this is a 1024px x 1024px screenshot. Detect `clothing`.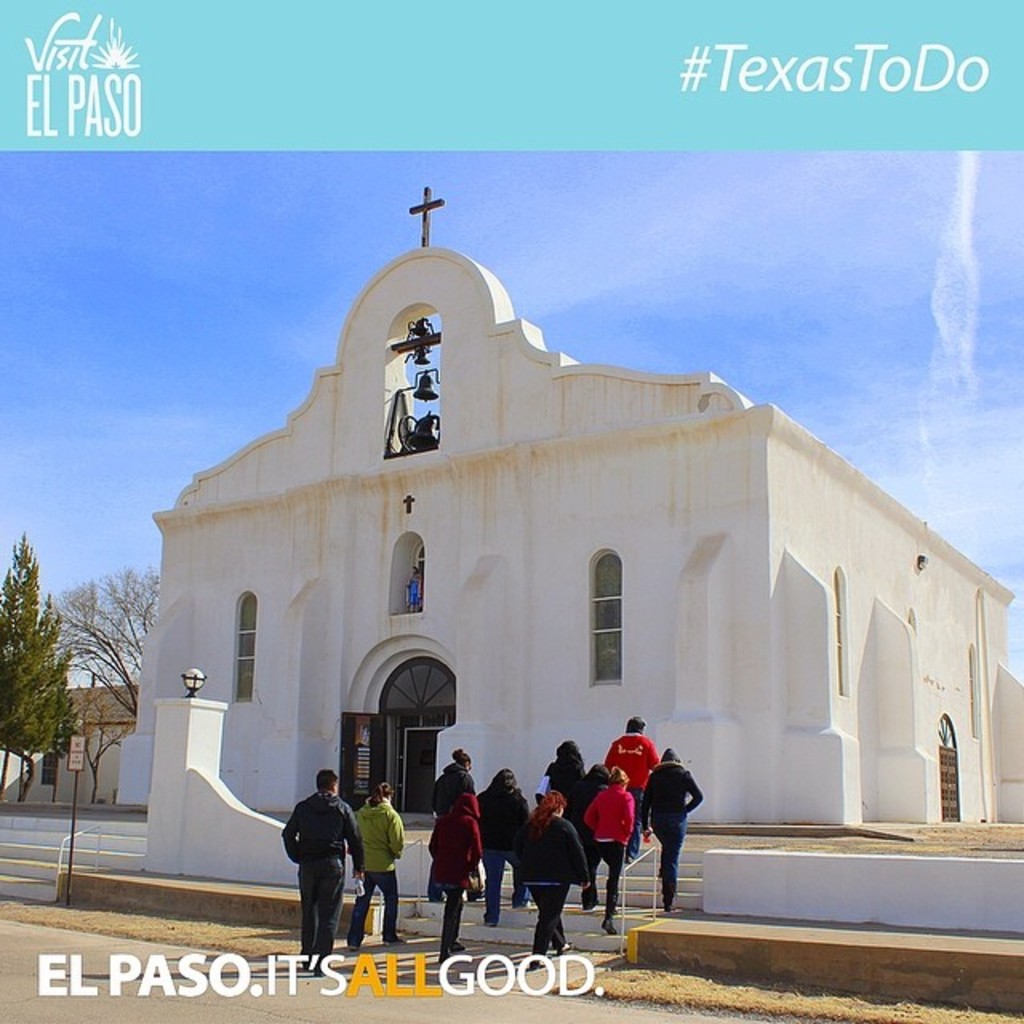
405 576 419 605.
